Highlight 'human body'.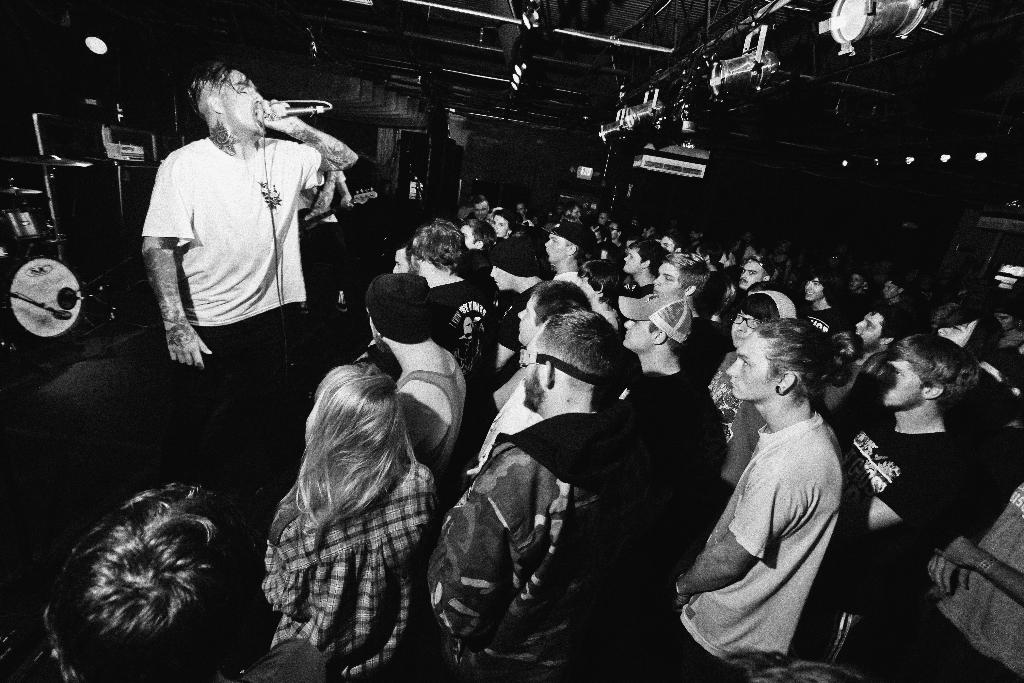
Highlighted region: 52,470,253,682.
